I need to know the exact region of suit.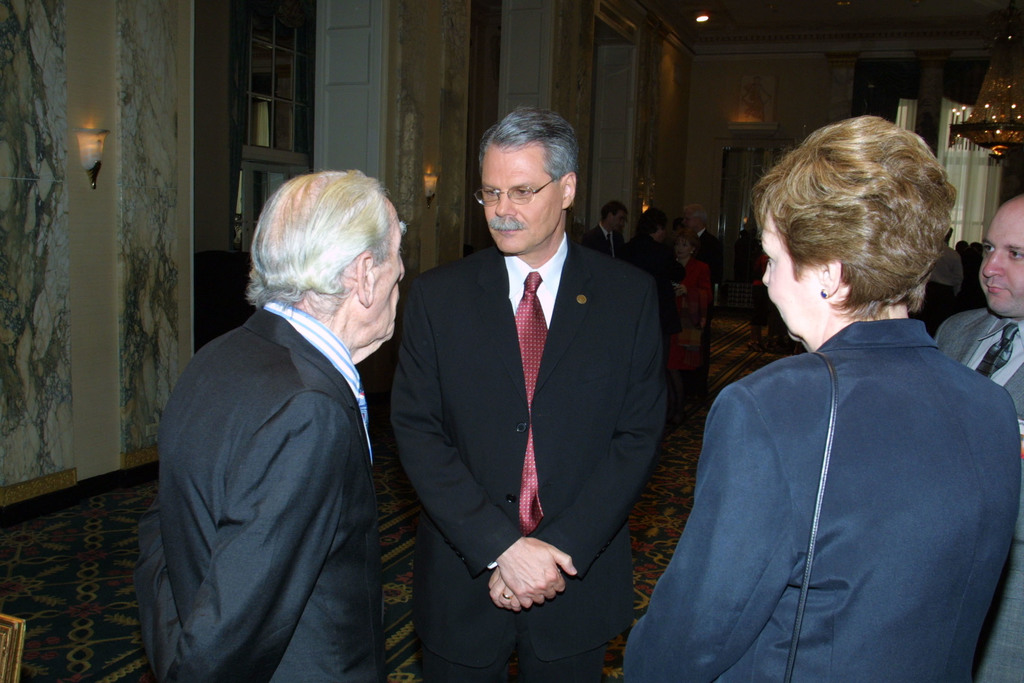
Region: 934,306,1023,682.
